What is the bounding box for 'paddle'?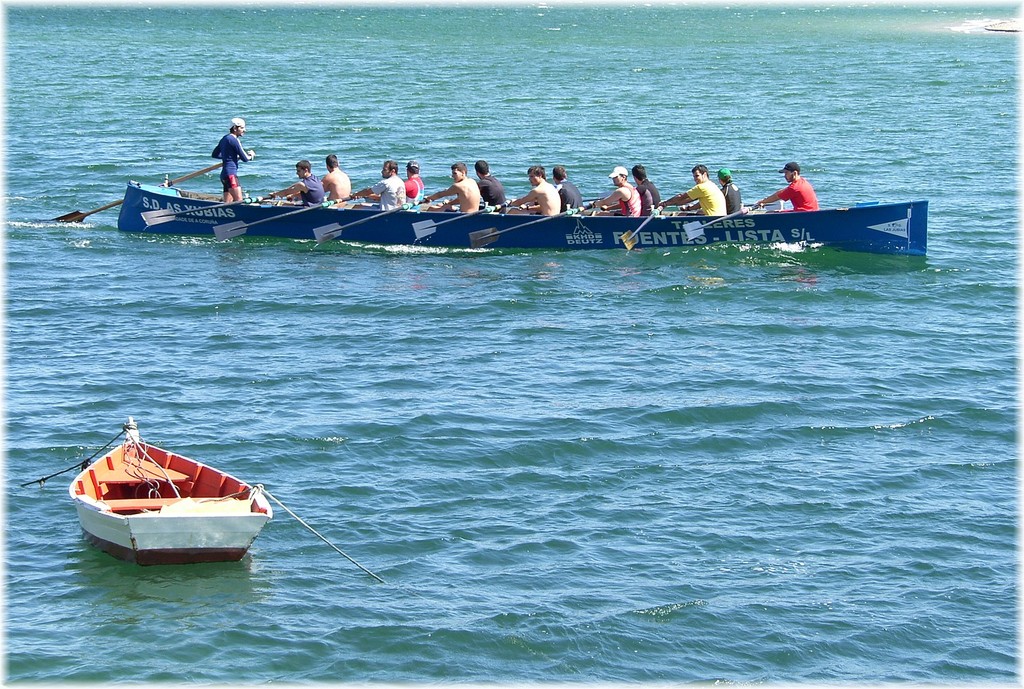
x1=622 y1=206 x2=663 y2=250.
